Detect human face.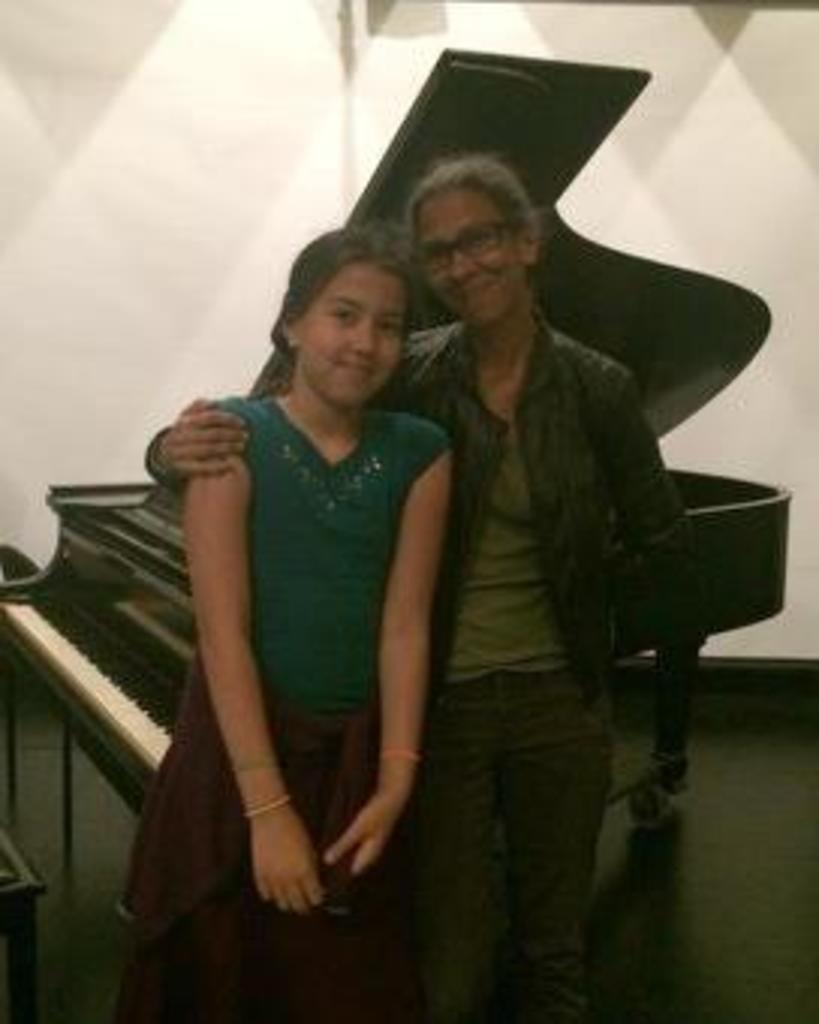
Detected at pyautogui.locateOnScreen(416, 187, 527, 319).
